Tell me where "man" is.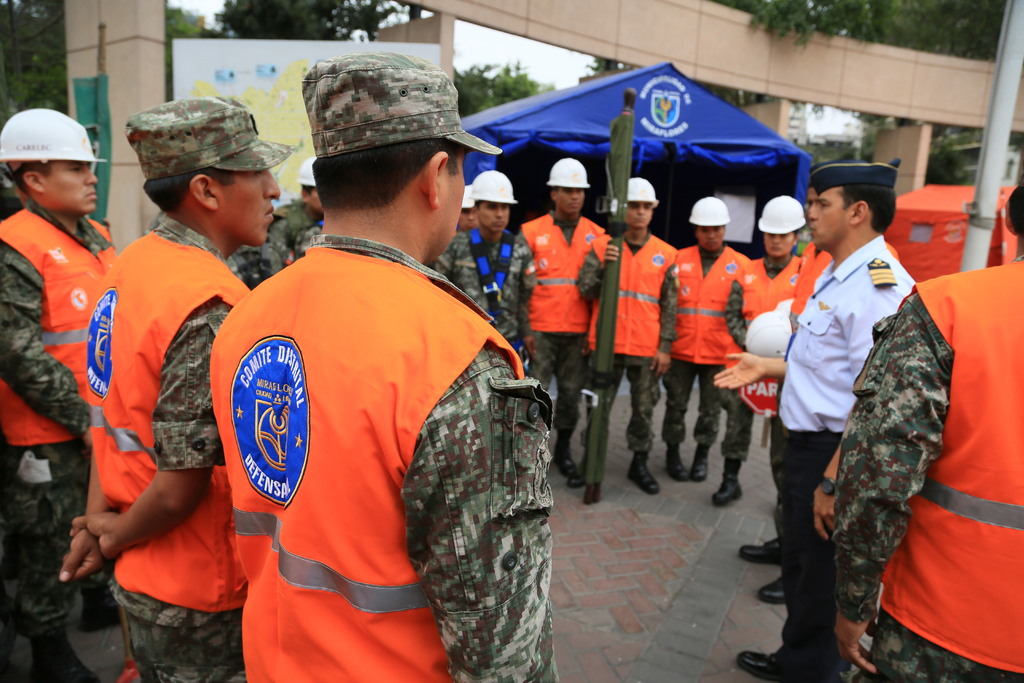
"man" is at l=0, t=104, r=120, b=682.
